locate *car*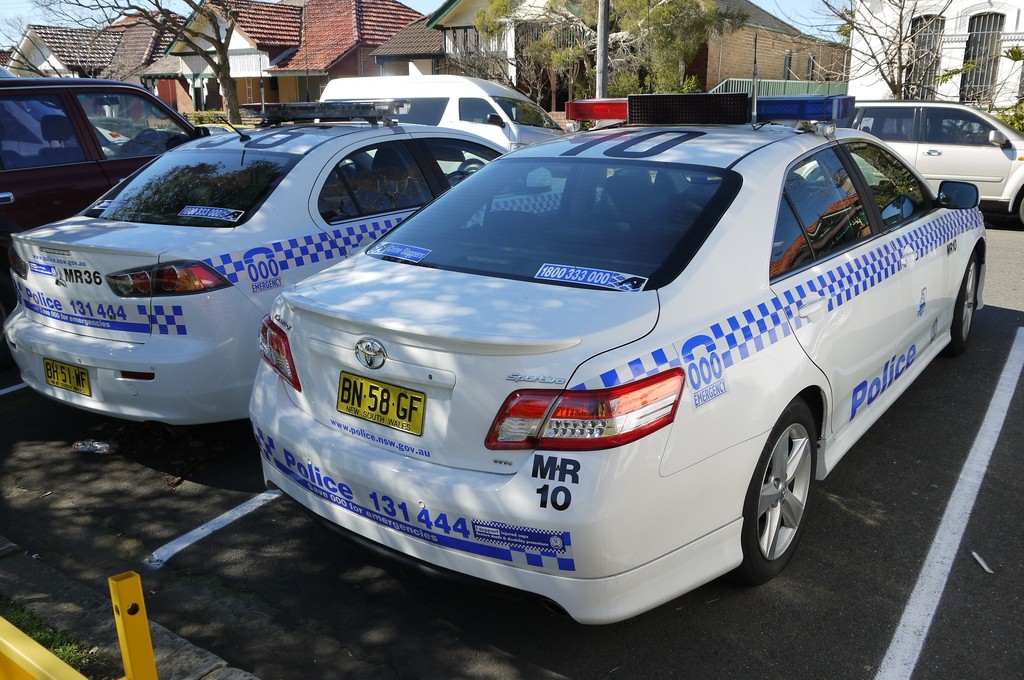
bbox=[0, 76, 224, 296]
